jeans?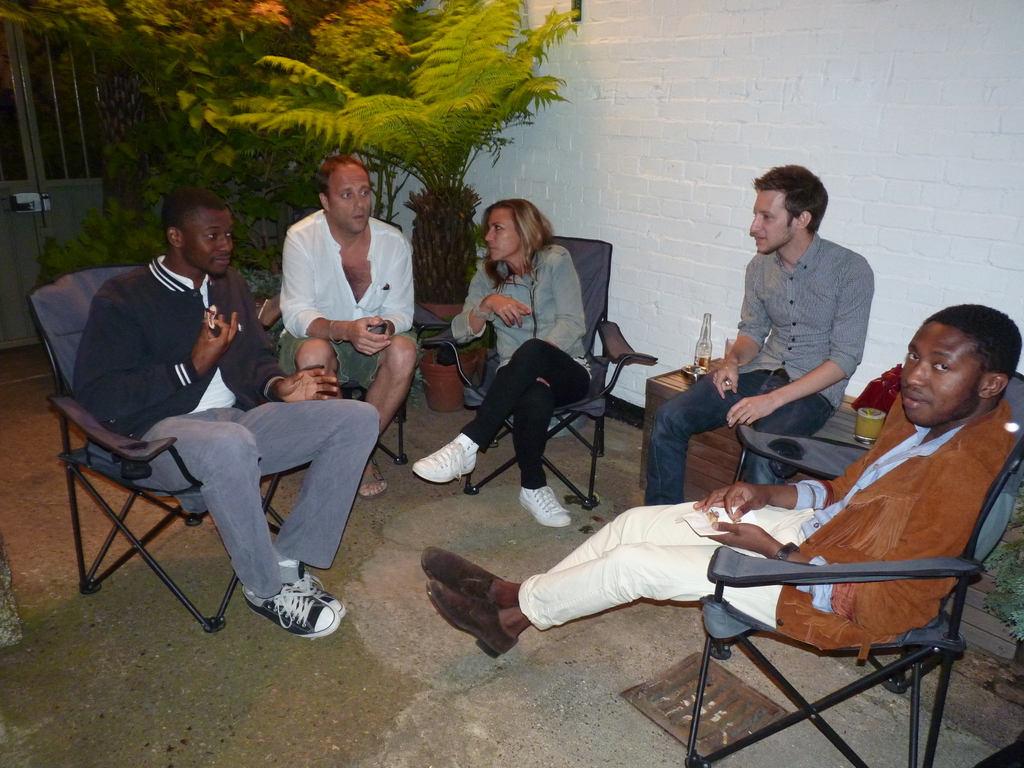
<box>119,387,385,626</box>
